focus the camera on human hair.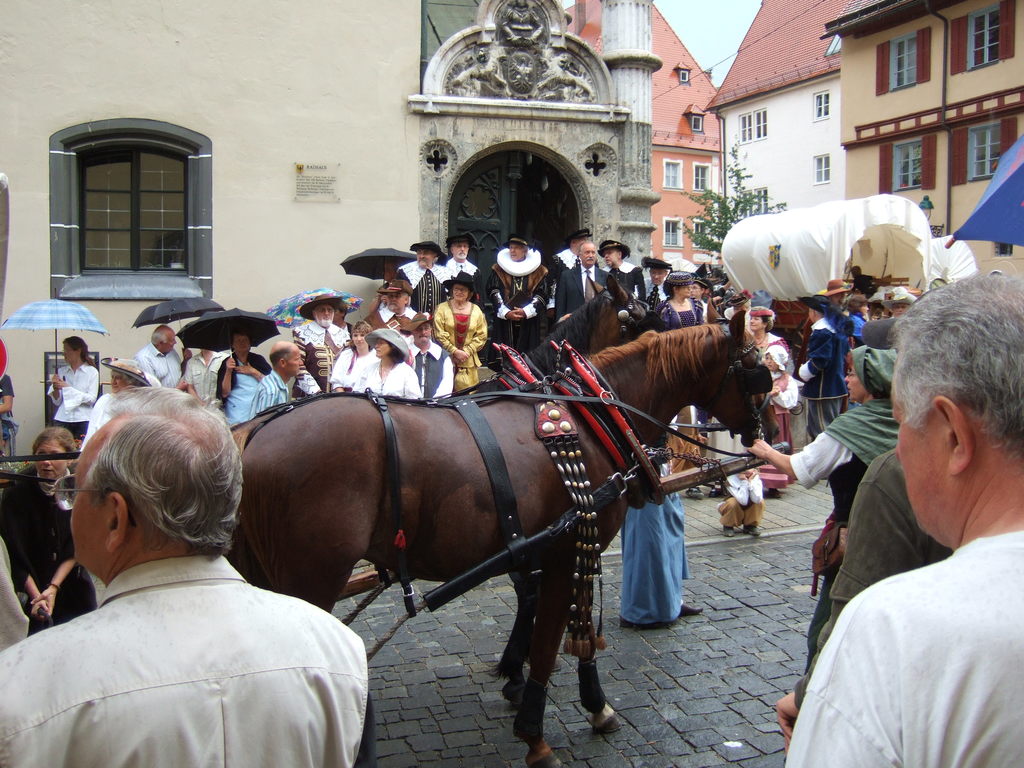
Focus region: 809/309/821/318.
